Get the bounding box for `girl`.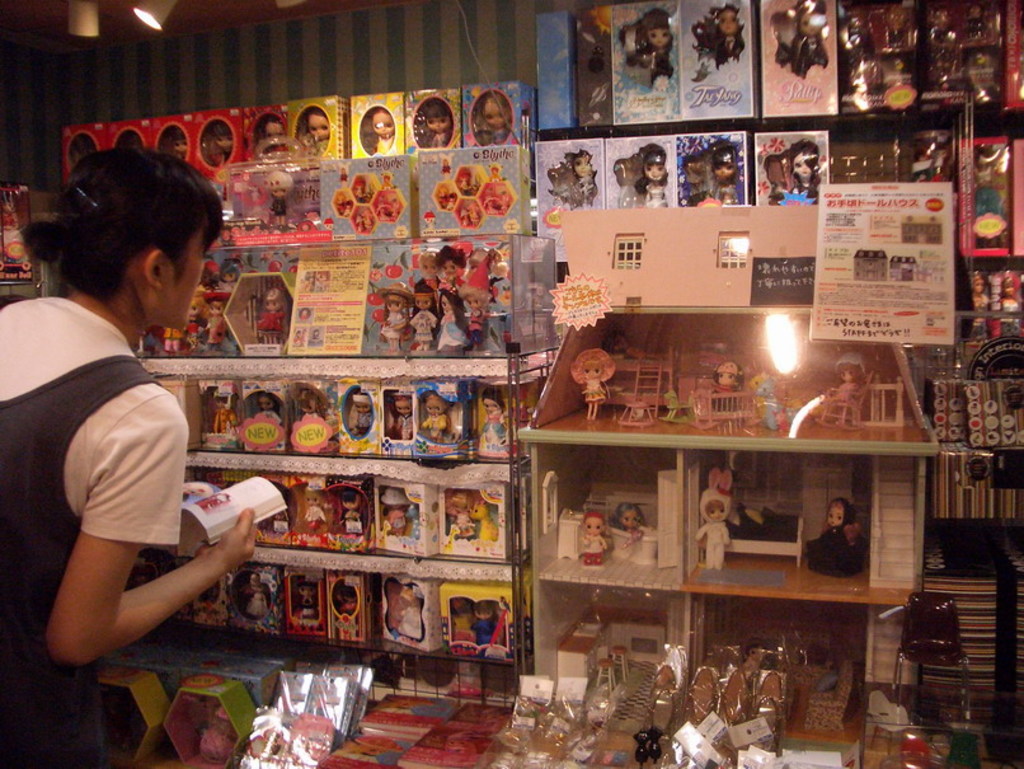
(335, 488, 361, 534).
